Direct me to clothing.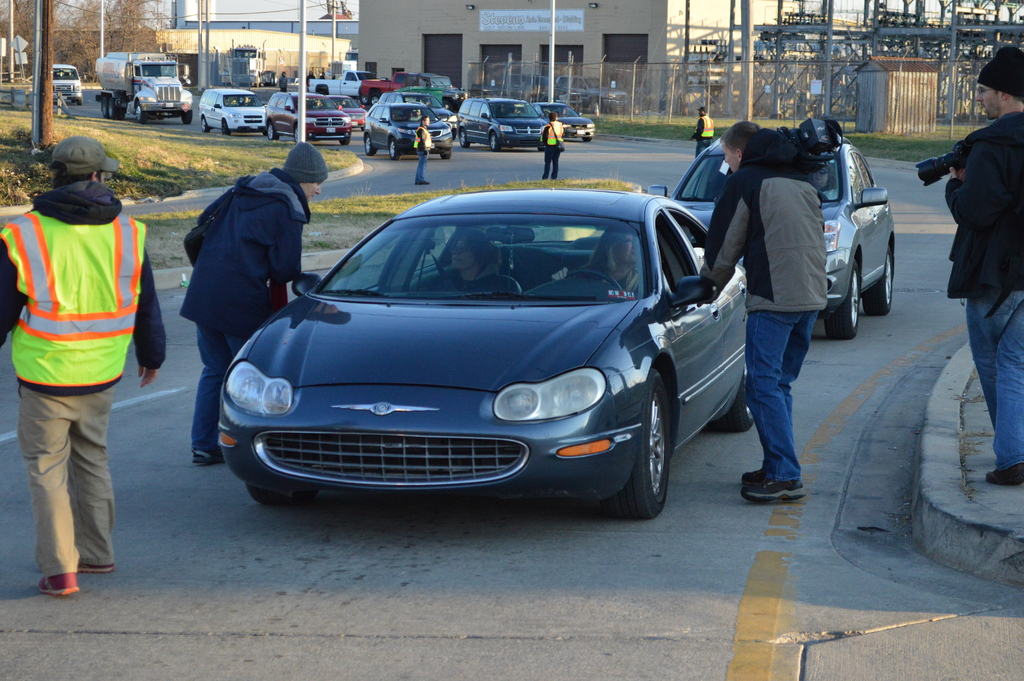
Direction: (692,114,714,153).
